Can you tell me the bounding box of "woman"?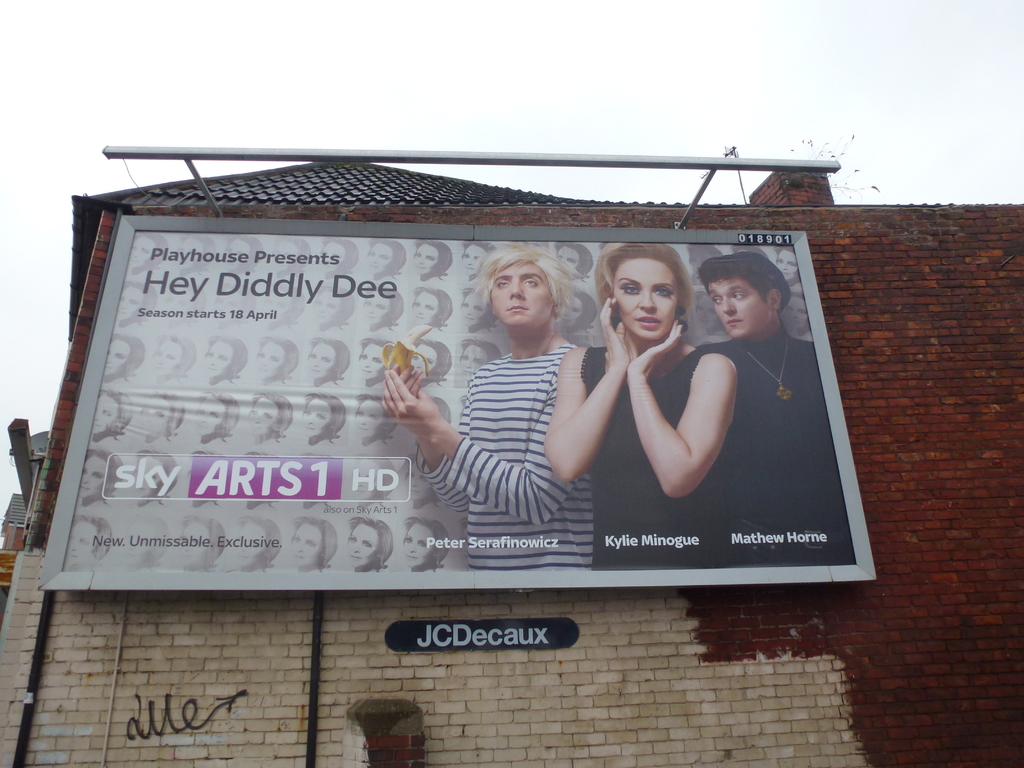
(left=308, top=282, right=354, bottom=331).
